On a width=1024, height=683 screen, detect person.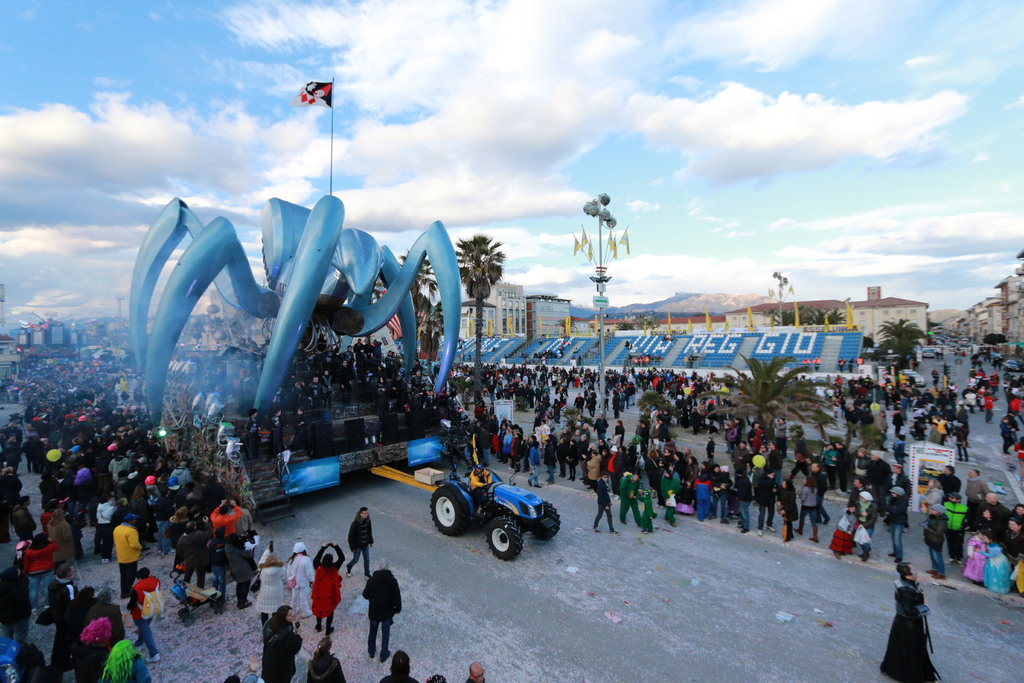
[874,562,942,682].
